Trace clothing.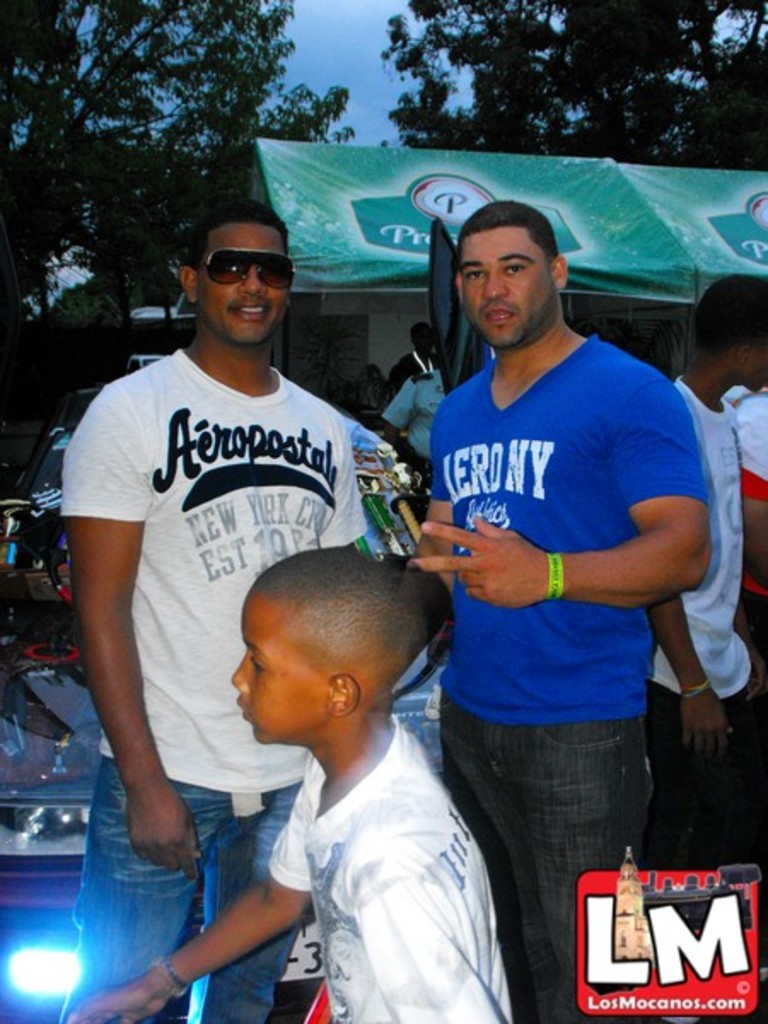
Traced to x1=739, y1=389, x2=766, y2=497.
